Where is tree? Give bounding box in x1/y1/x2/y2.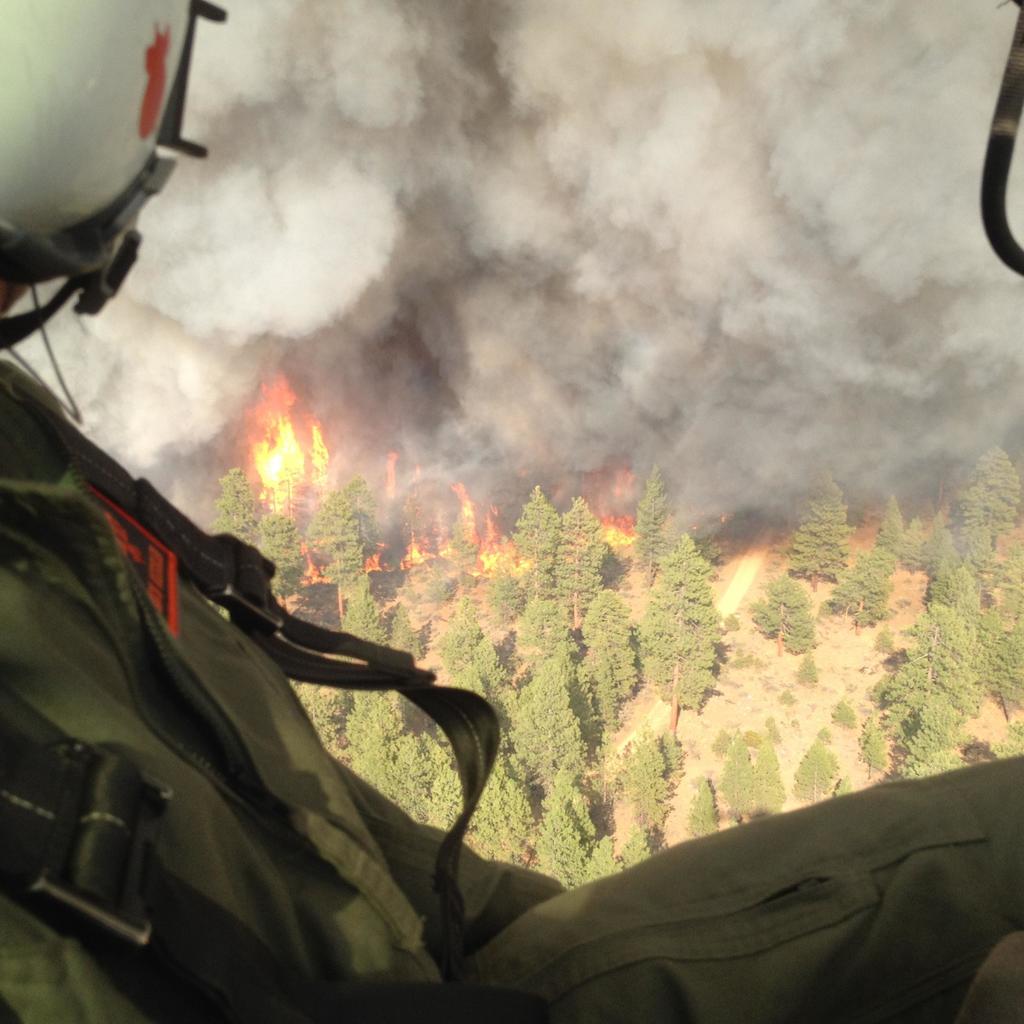
408/728/456/834.
